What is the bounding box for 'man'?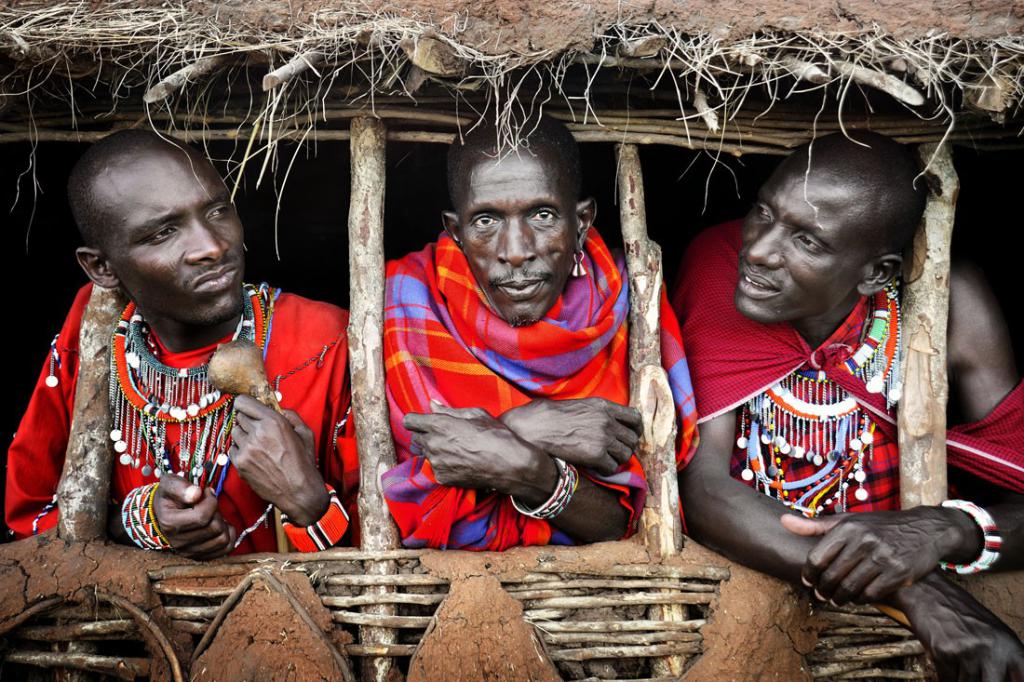
x1=343, y1=107, x2=702, y2=556.
